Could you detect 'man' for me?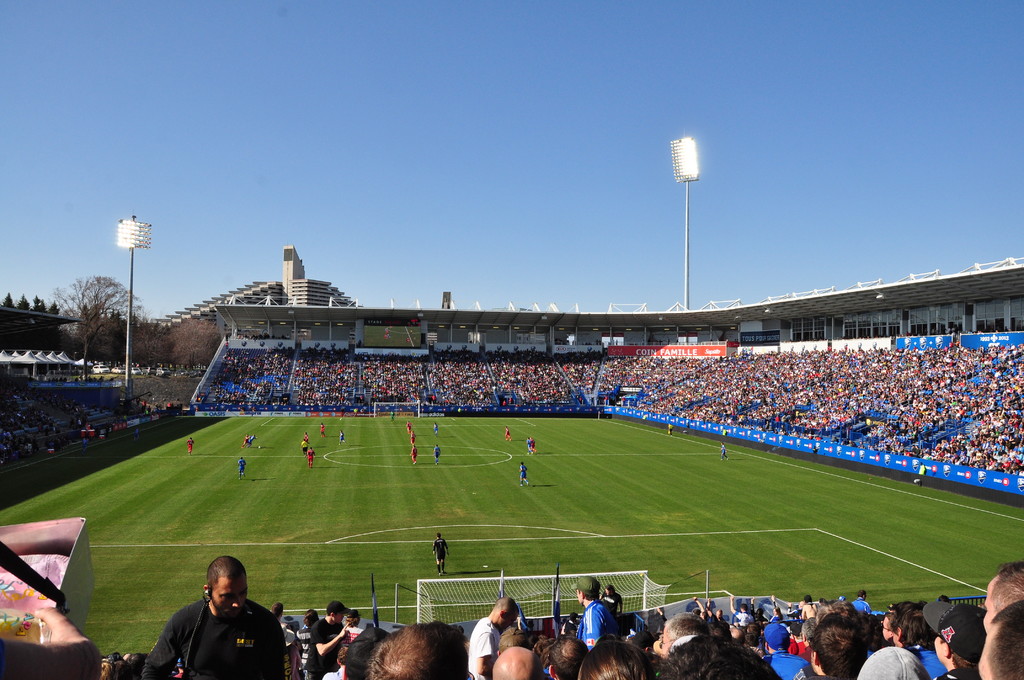
Detection result: Rect(529, 435, 536, 449).
